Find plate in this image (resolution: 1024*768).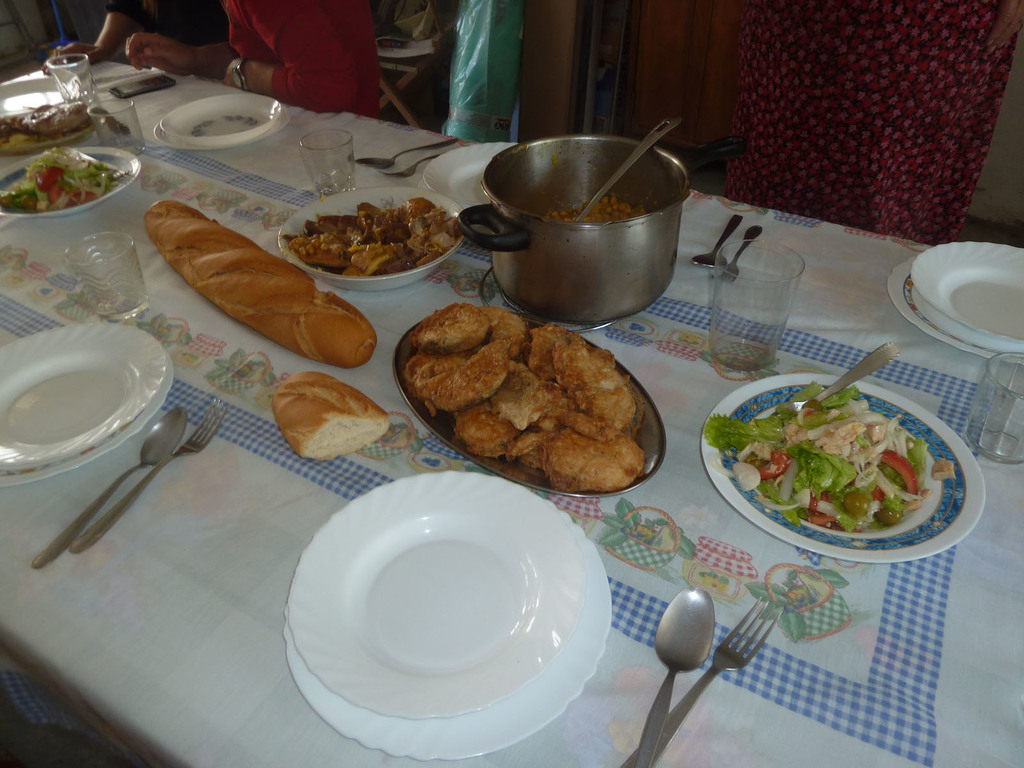
crop(0, 339, 179, 491).
